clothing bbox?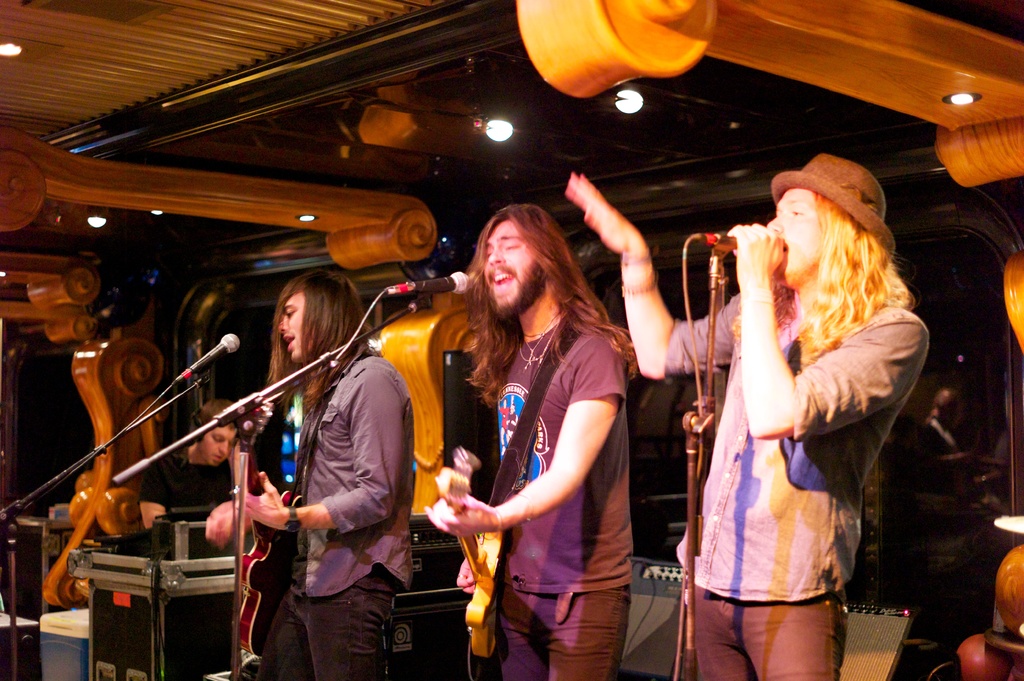
region(139, 445, 237, 526)
